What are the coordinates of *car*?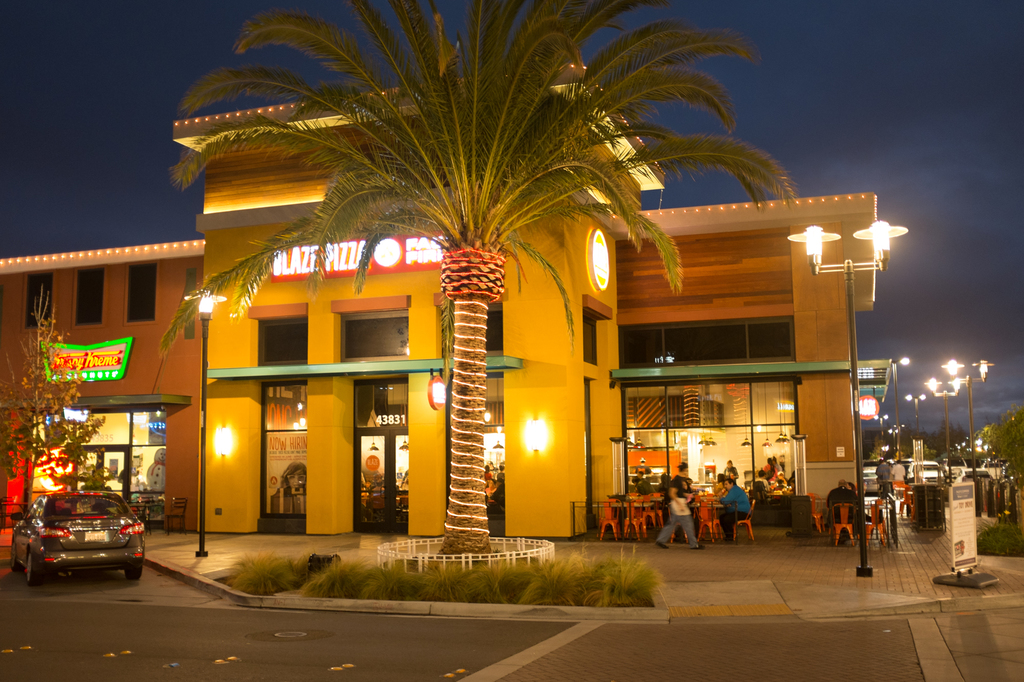
(859,466,877,500).
